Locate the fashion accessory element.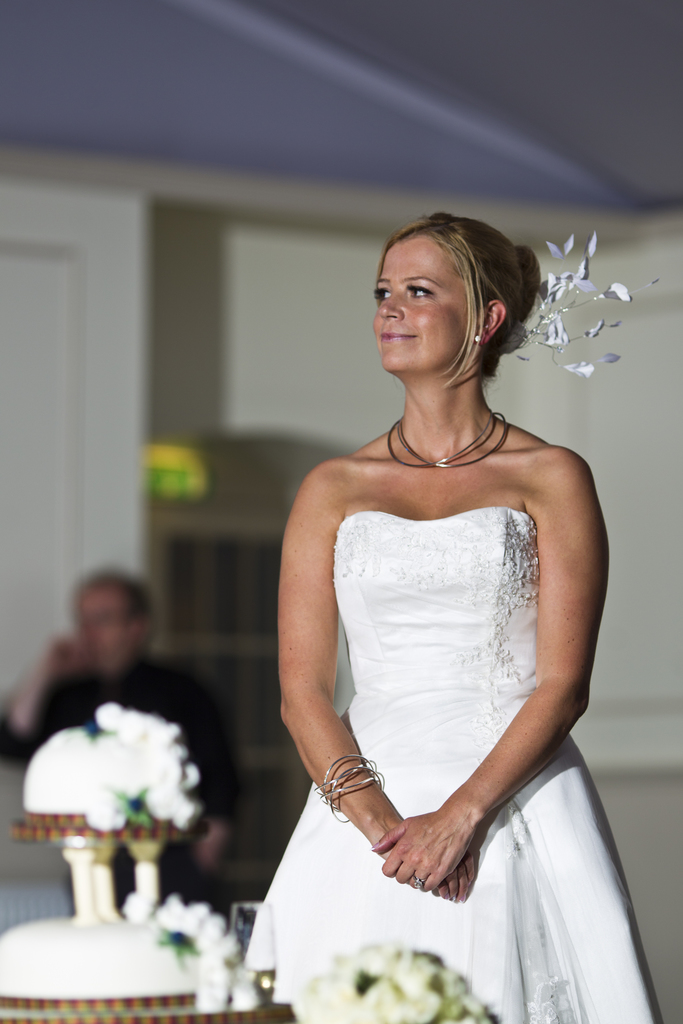
Element bbox: [408, 869, 427, 893].
